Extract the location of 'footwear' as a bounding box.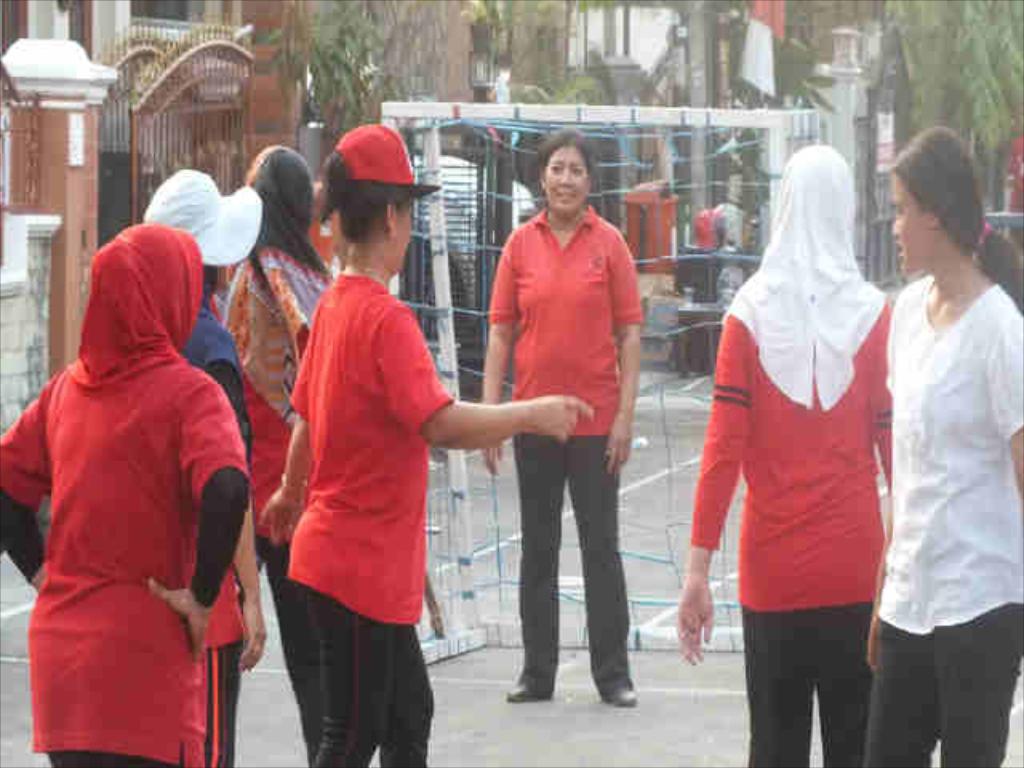
(590,677,648,709).
